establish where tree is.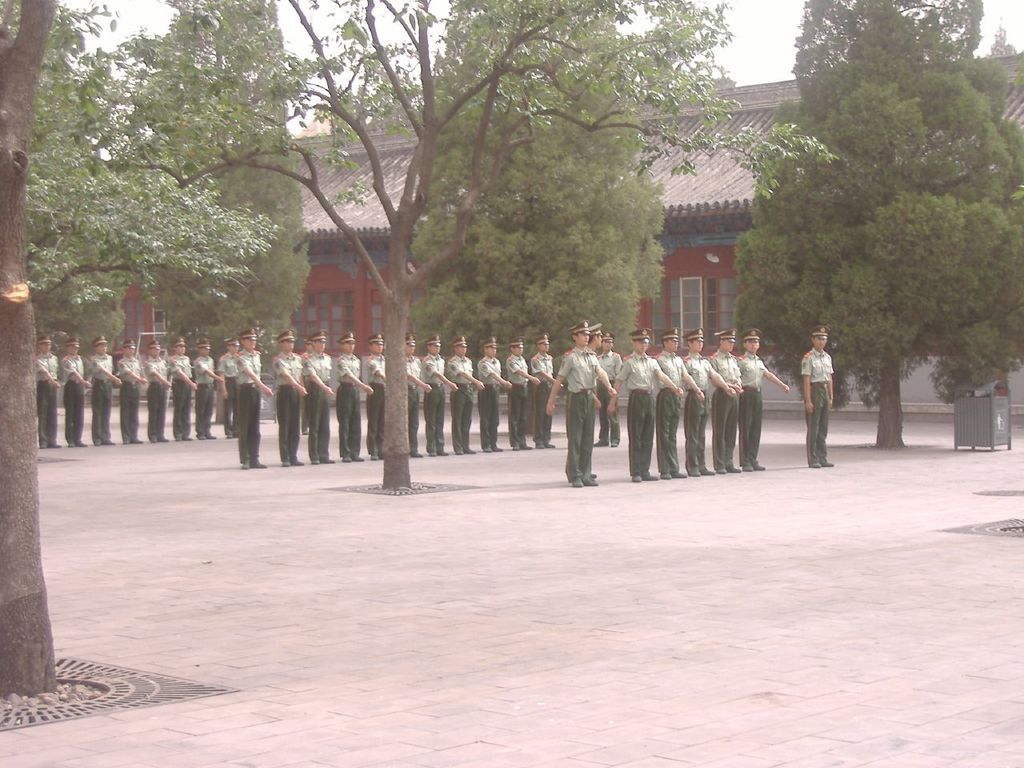
Established at l=758, t=29, r=1010, b=452.
